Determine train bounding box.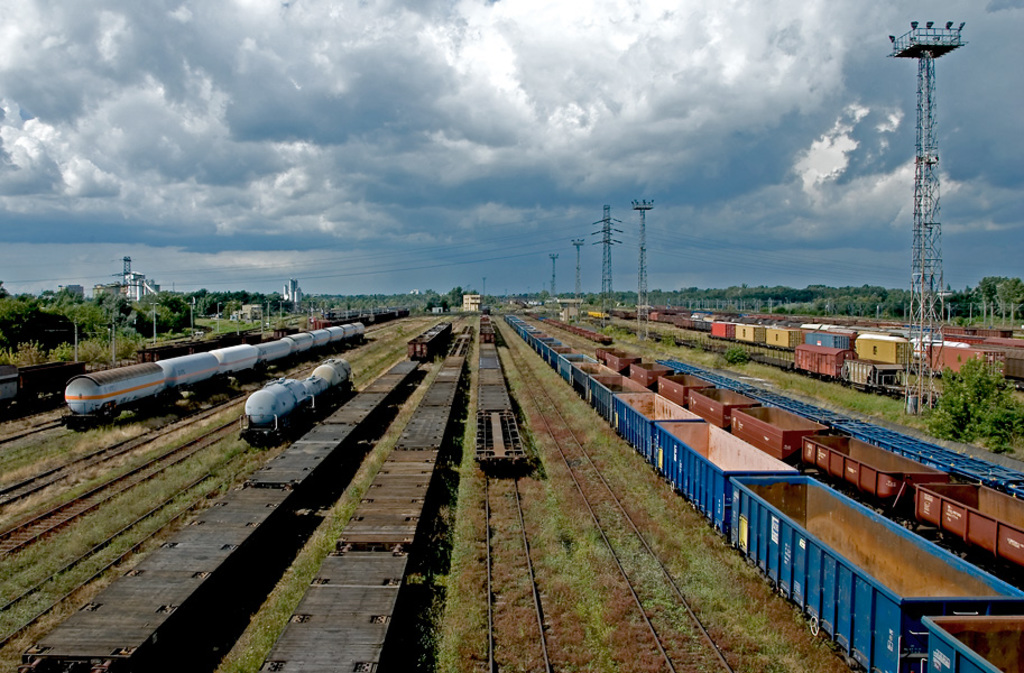
Determined: [257,325,474,672].
